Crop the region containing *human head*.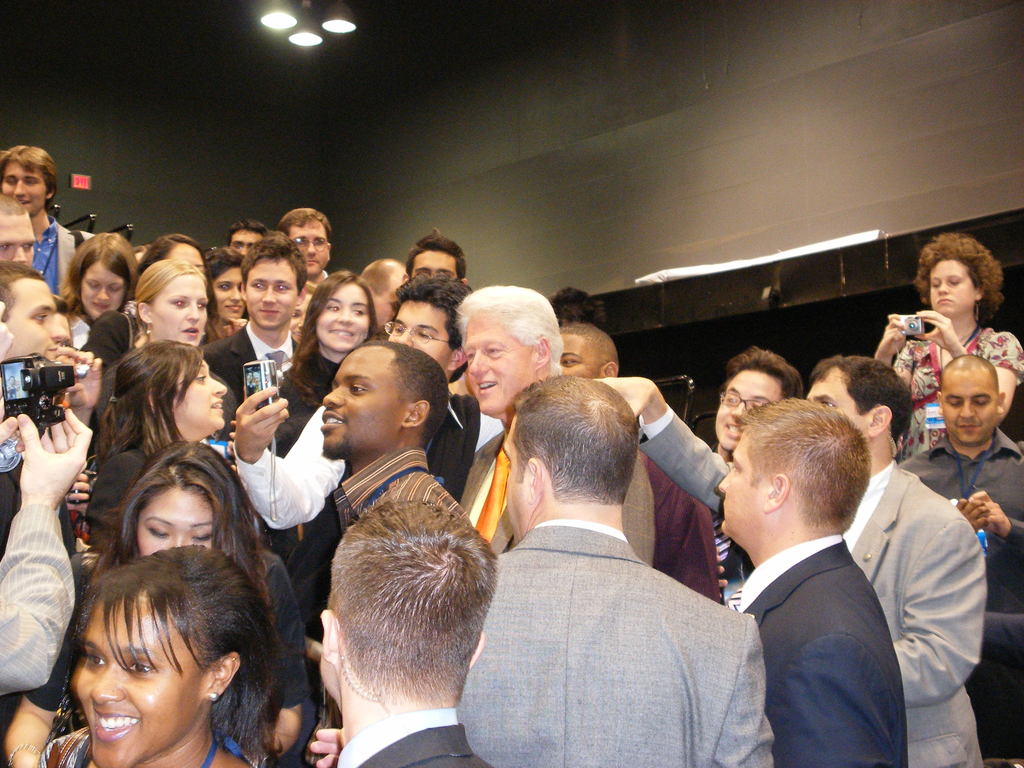
Crop region: <region>458, 284, 564, 413</region>.
